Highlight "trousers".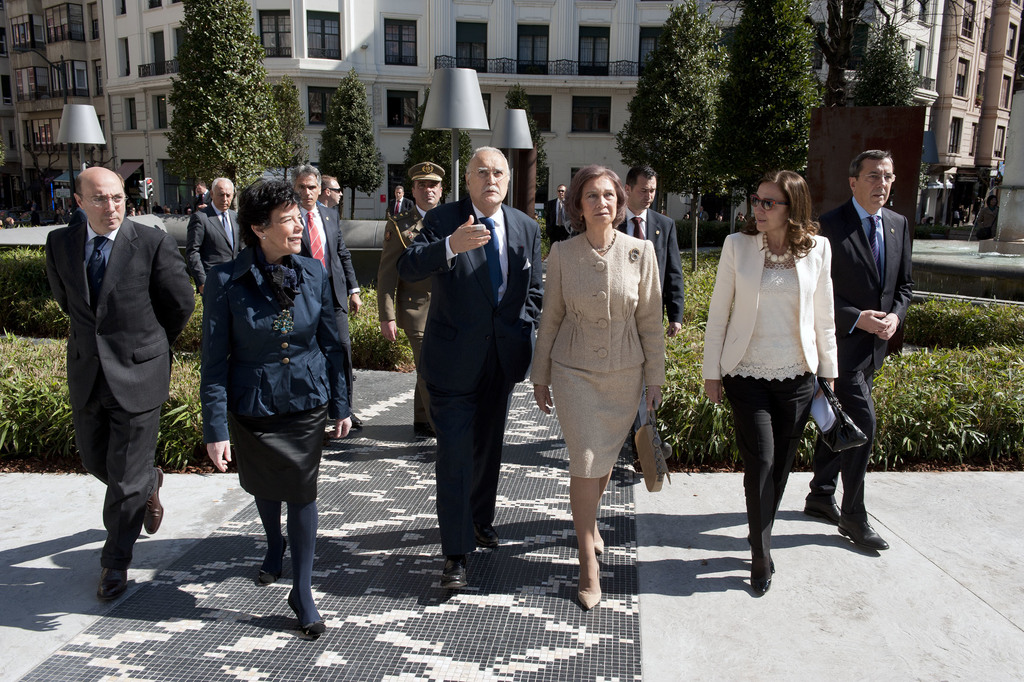
Highlighted region: 808,348,879,523.
